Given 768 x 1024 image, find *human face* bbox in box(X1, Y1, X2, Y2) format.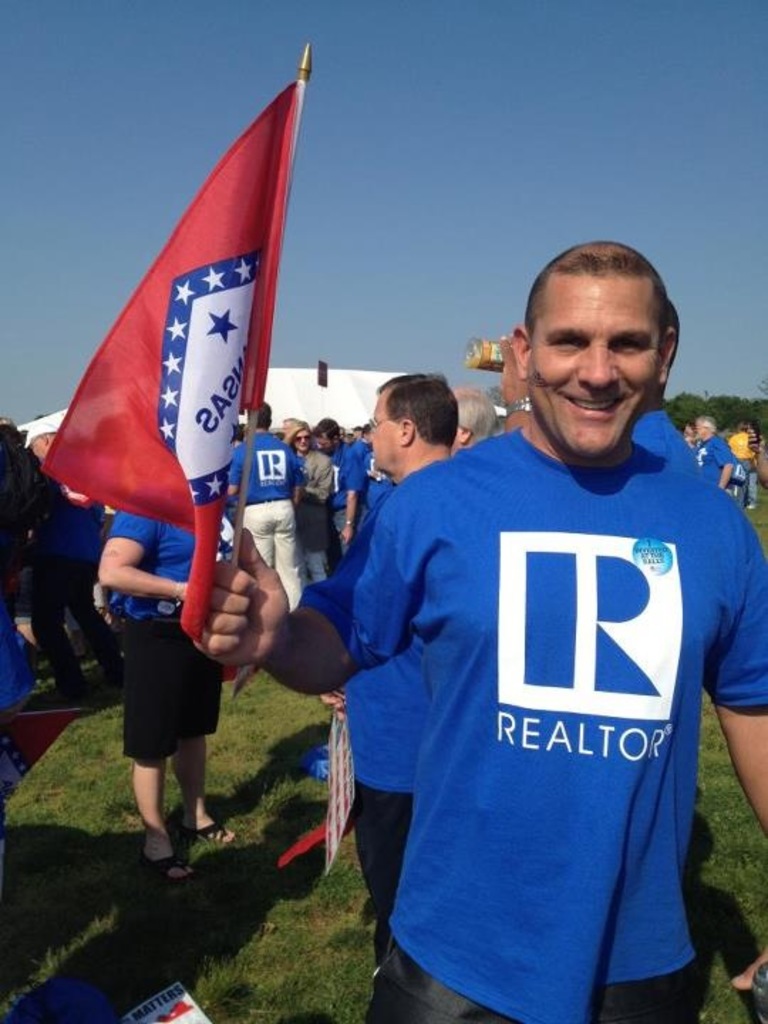
box(684, 427, 691, 434).
